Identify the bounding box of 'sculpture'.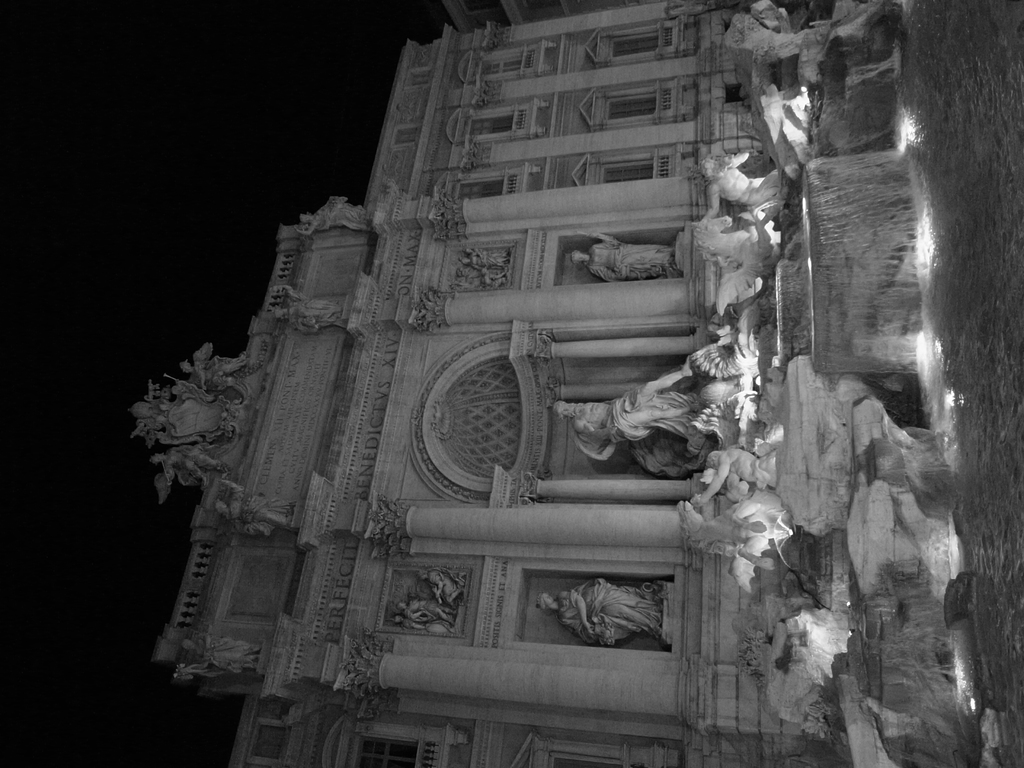
region(282, 195, 376, 245).
